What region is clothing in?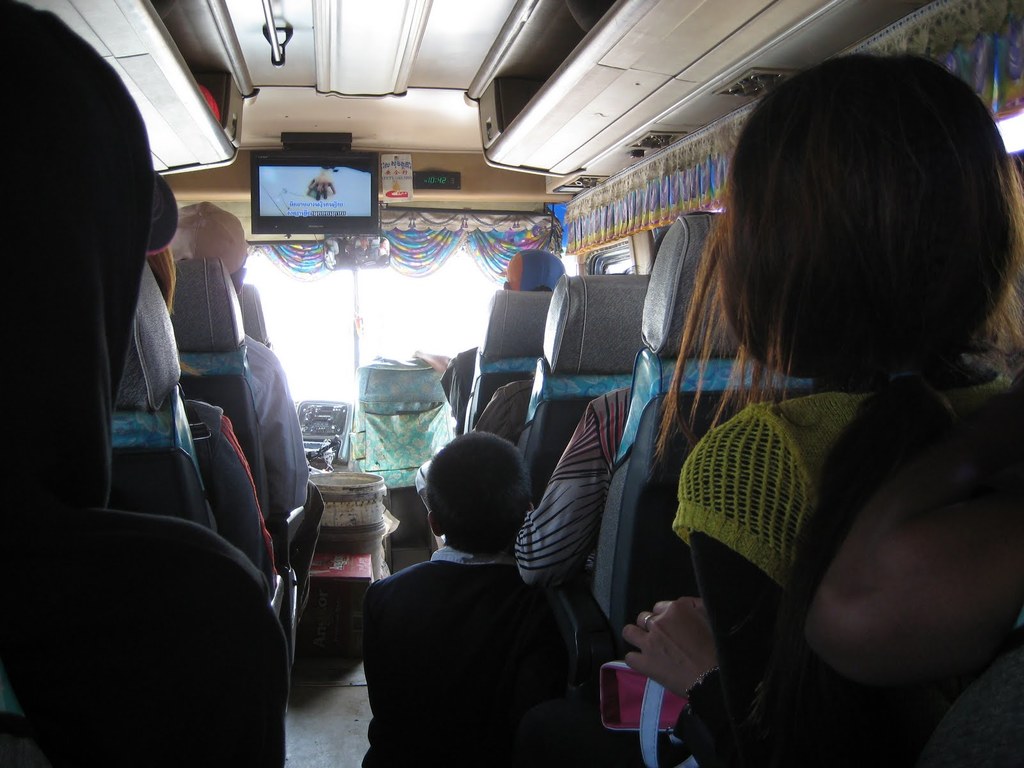
BBox(512, 381, 626, 585).
